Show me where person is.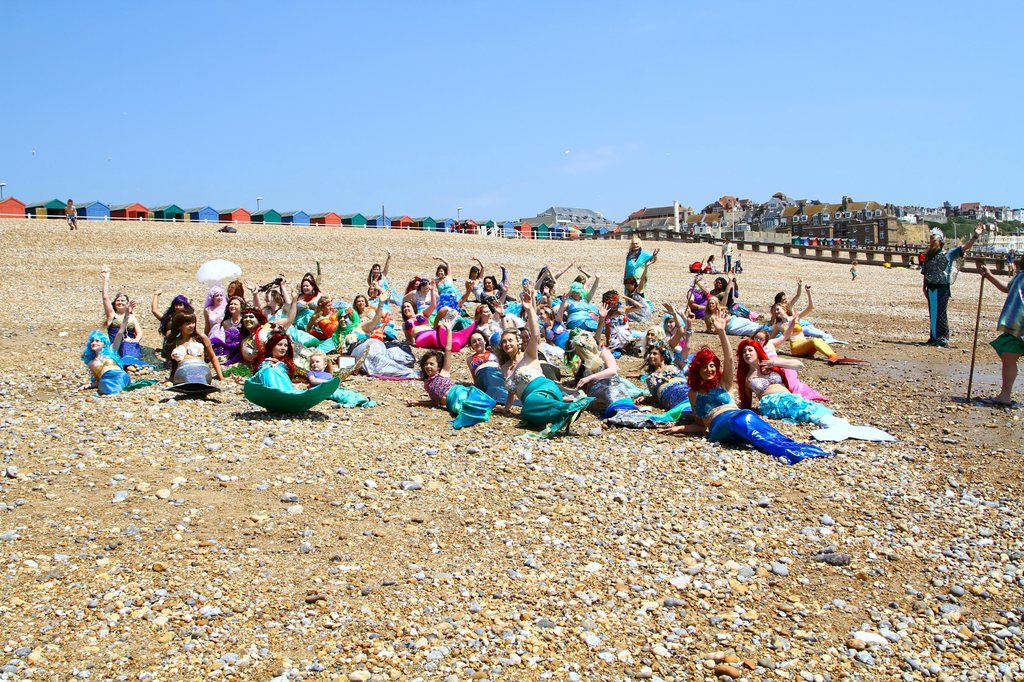
person is at crop(493, 289, 596, 440).
